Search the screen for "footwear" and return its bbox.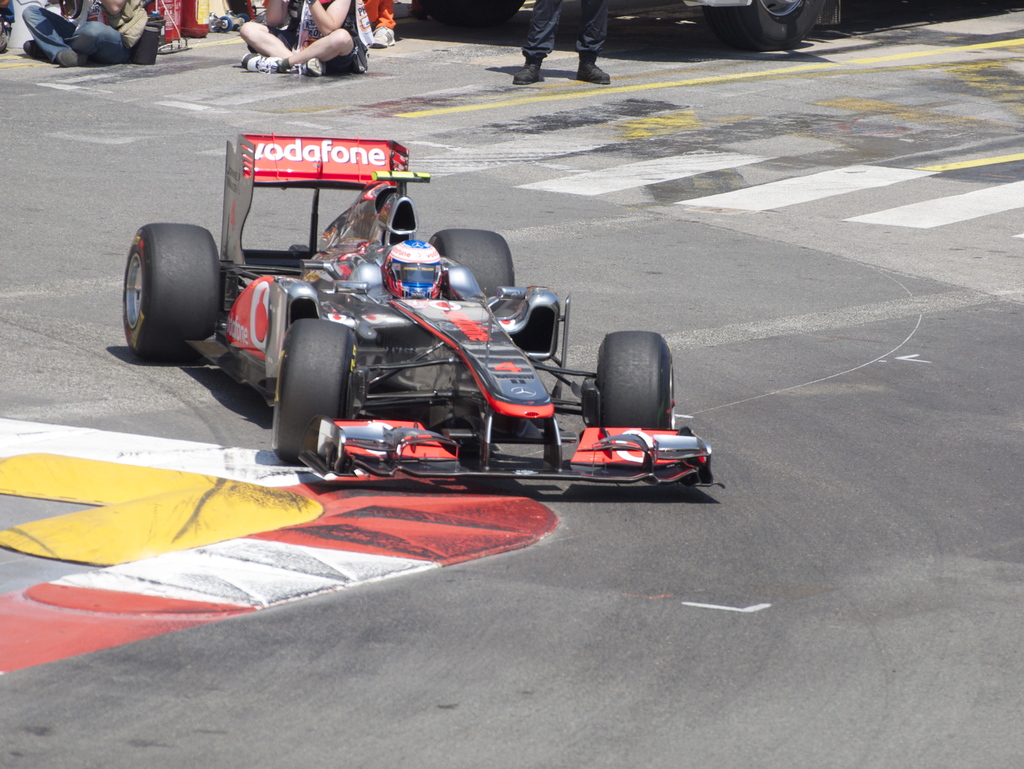
Found: 22, 40, 44, 65.
